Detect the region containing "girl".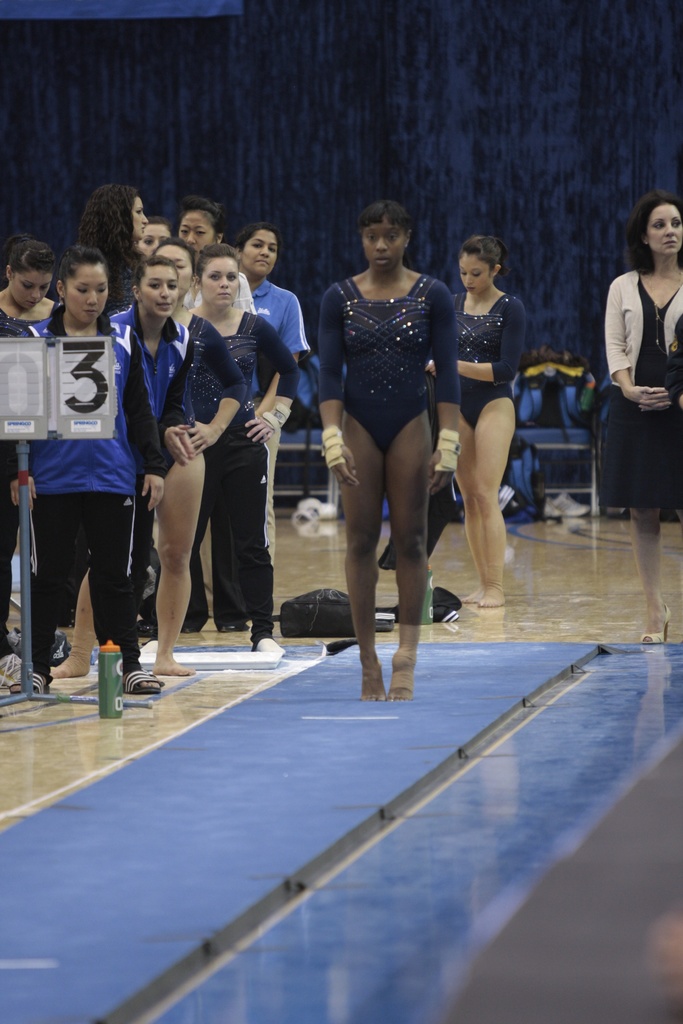
(23,251,154,692).
